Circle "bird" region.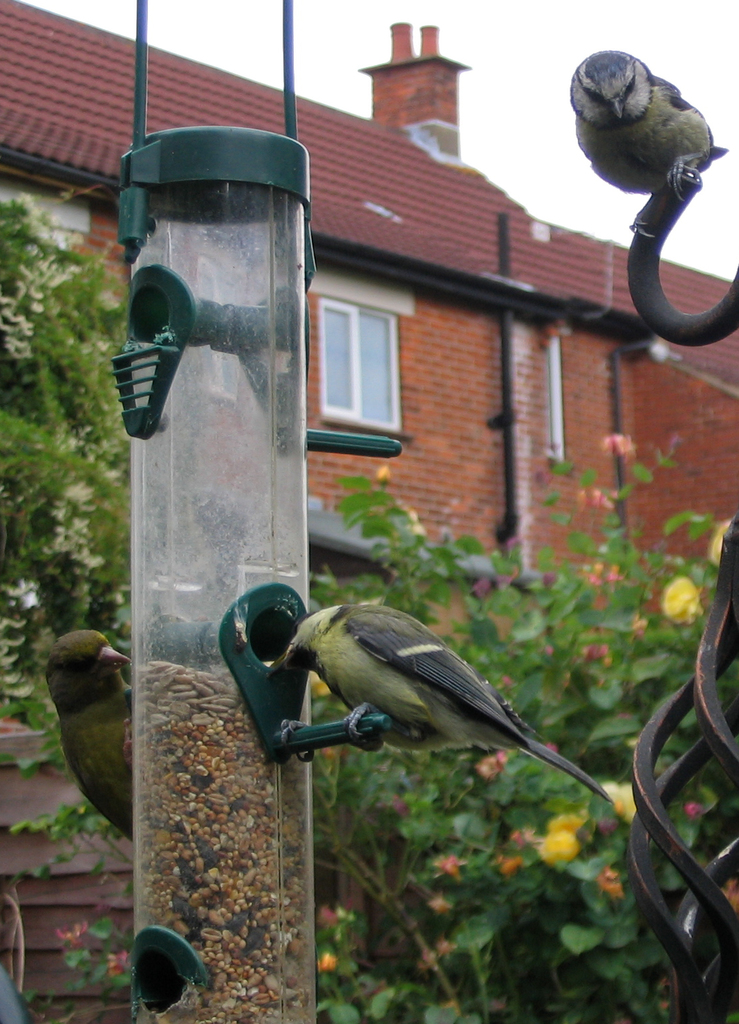
Region: bbox(217, 565, 634, 808).
